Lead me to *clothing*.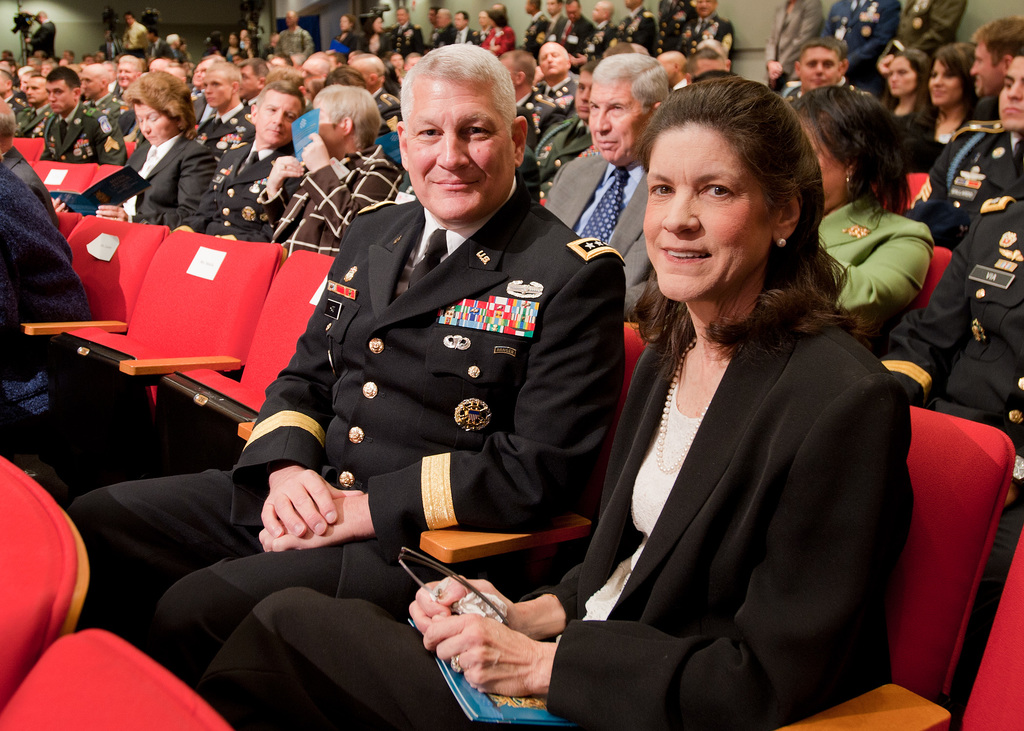
Lead to rect(813, 198, 936, 321).
